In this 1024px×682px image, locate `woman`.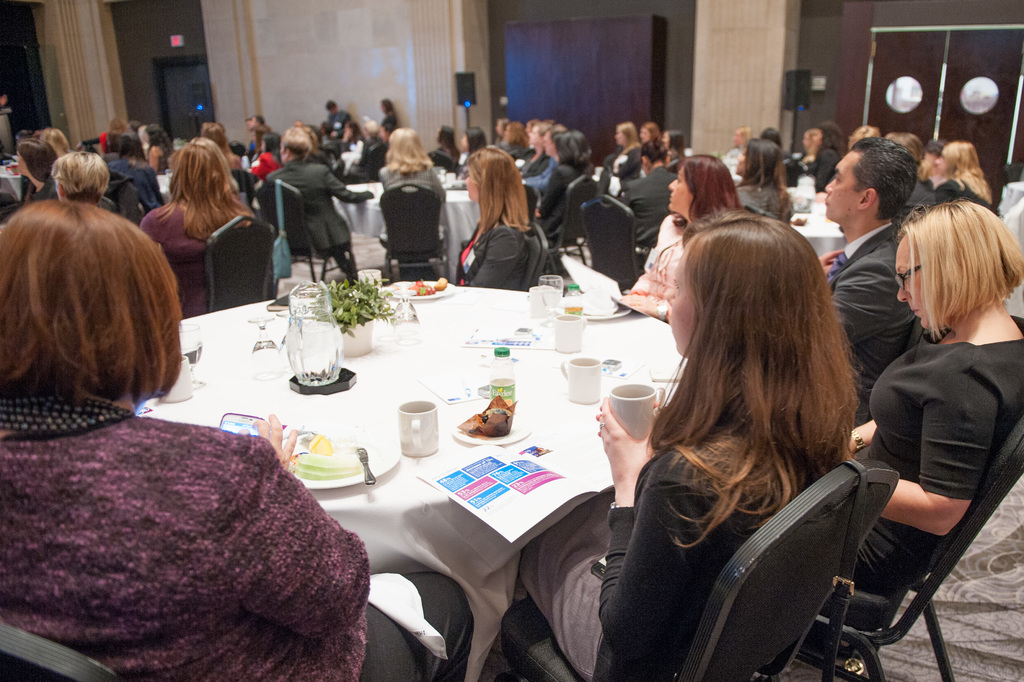
Bounding box: pyautogui.locateOnScreen(495, 120, 508, 142).
